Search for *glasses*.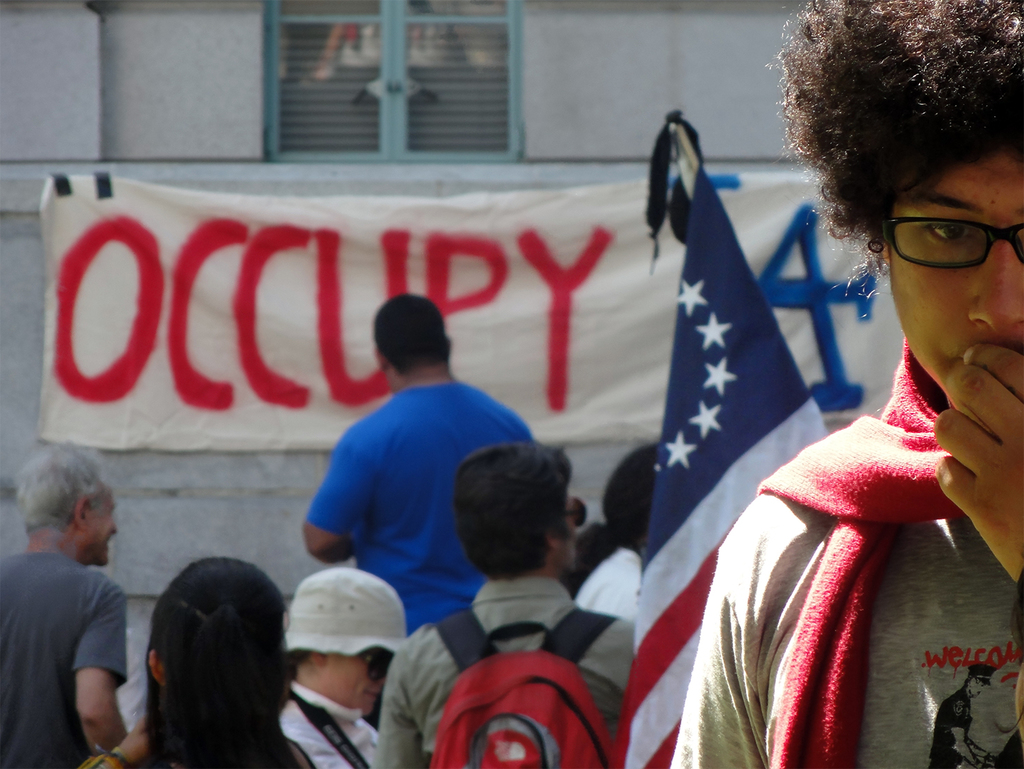
Found at 360/650/390/686.
